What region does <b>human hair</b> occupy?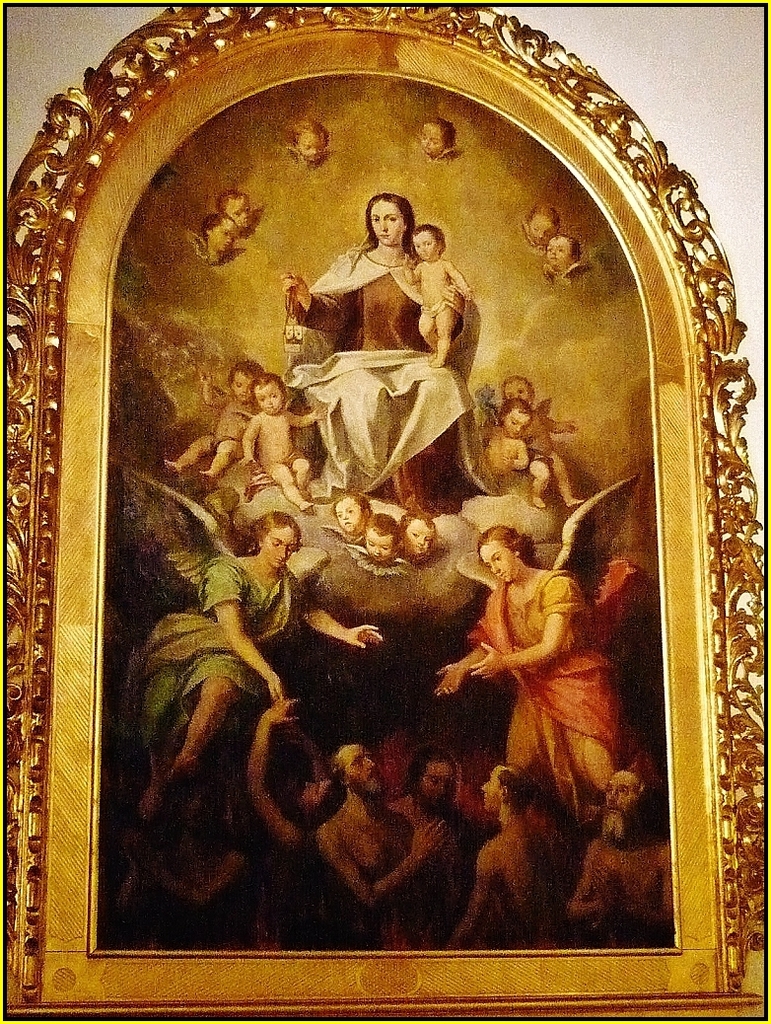
[x1=250, y1=511, x2=306, y2=559].
